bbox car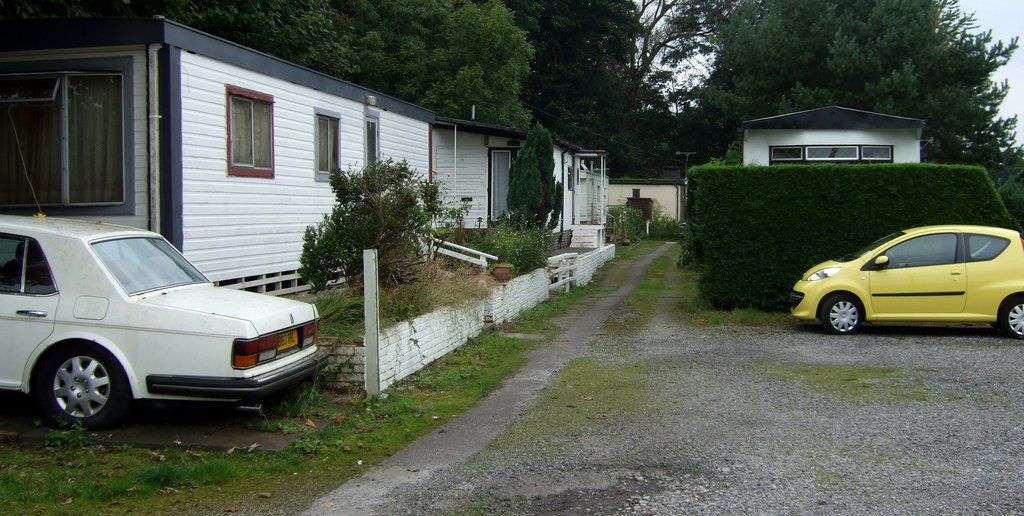
select_region(788, 213, 1023, 335)
